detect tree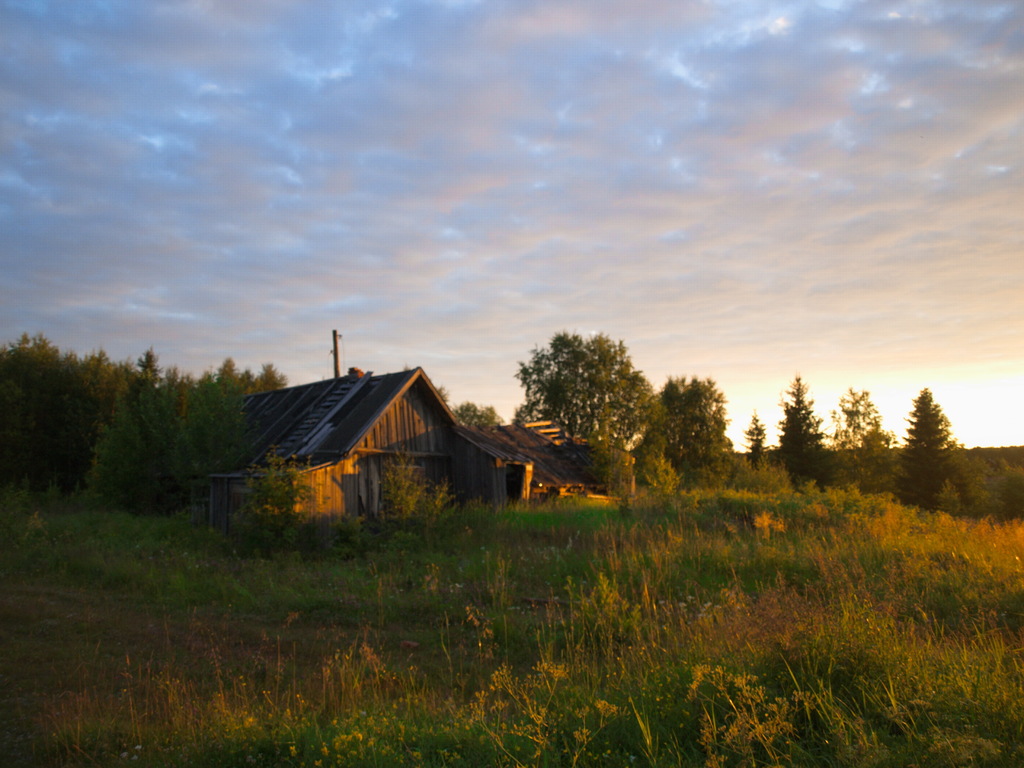
box(746, 414, 768, 467)
